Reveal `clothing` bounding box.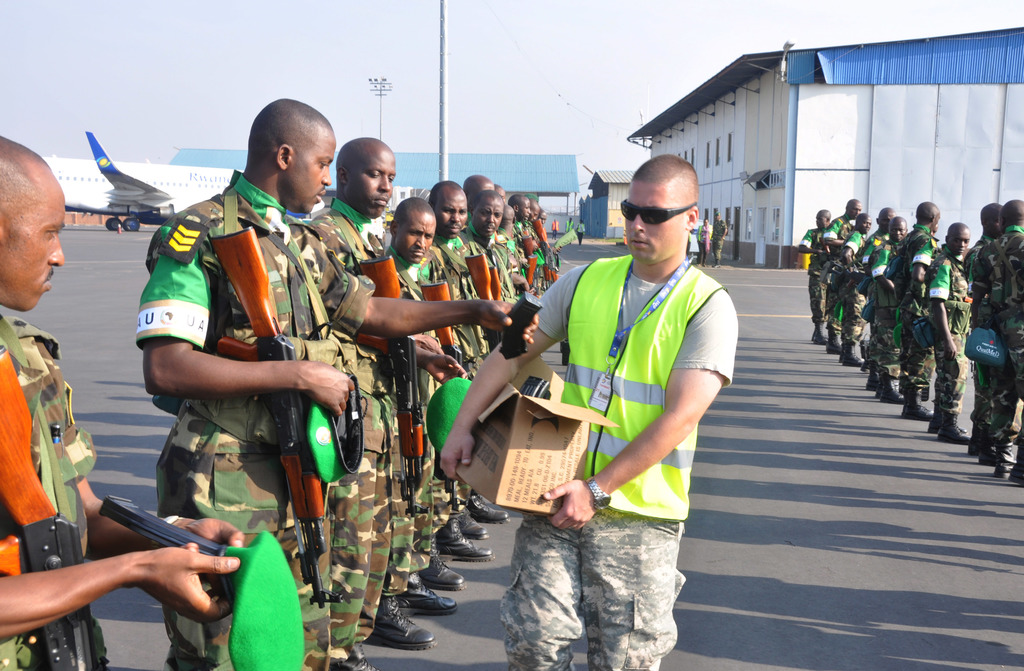
Revealed: BBox(801, 228, 829, 331).
